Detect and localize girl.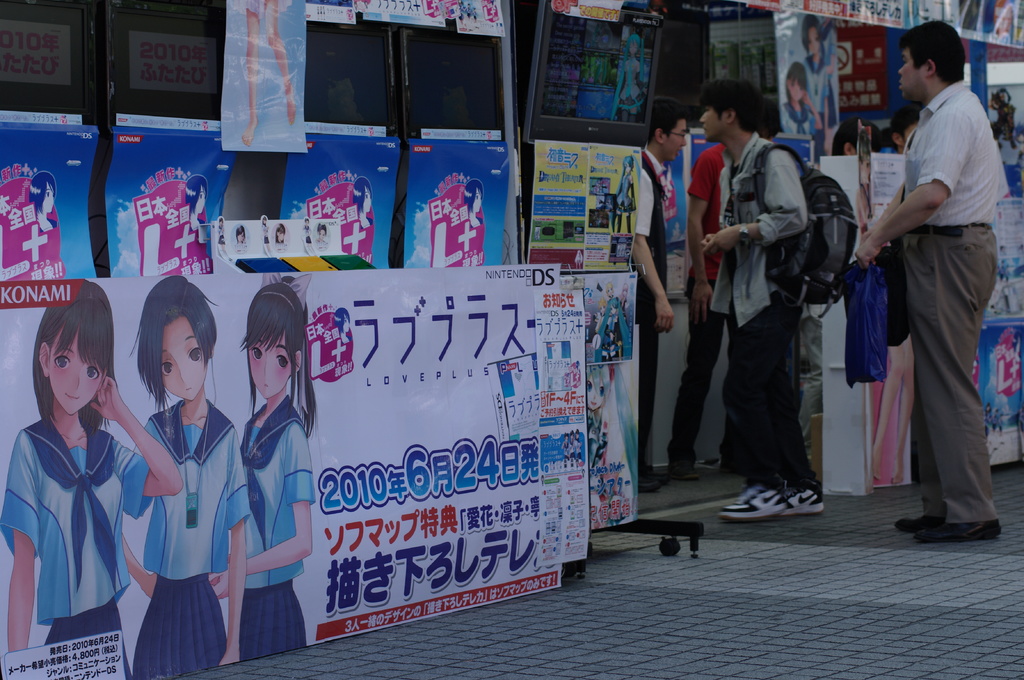
Localized at box=[113, 280, 250, 672].
